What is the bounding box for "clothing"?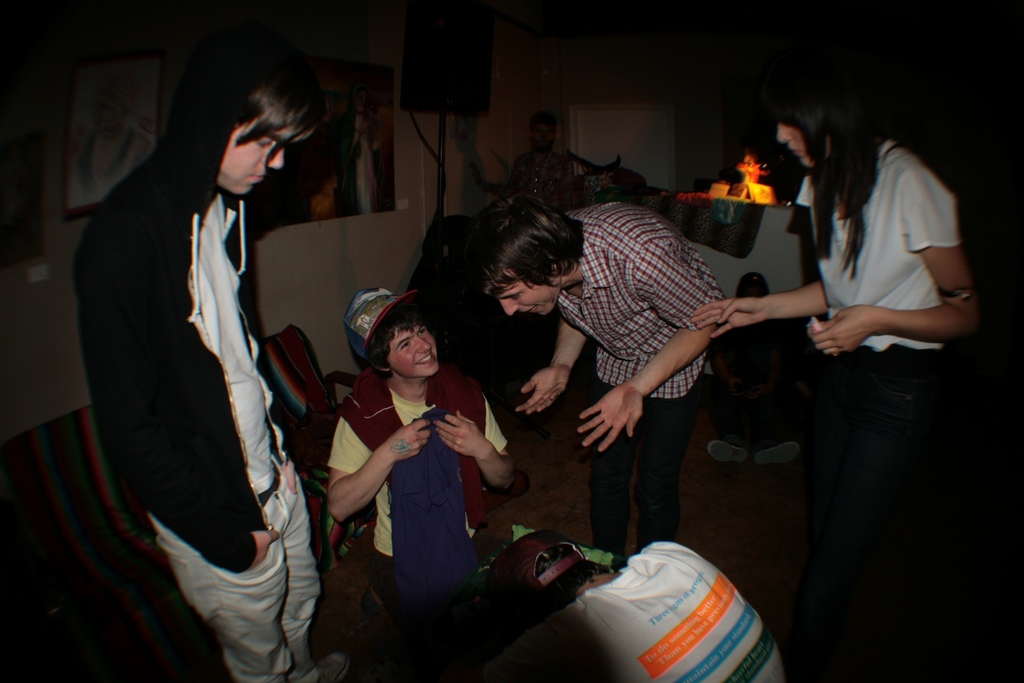
detection(775, 94, 986, 618).
